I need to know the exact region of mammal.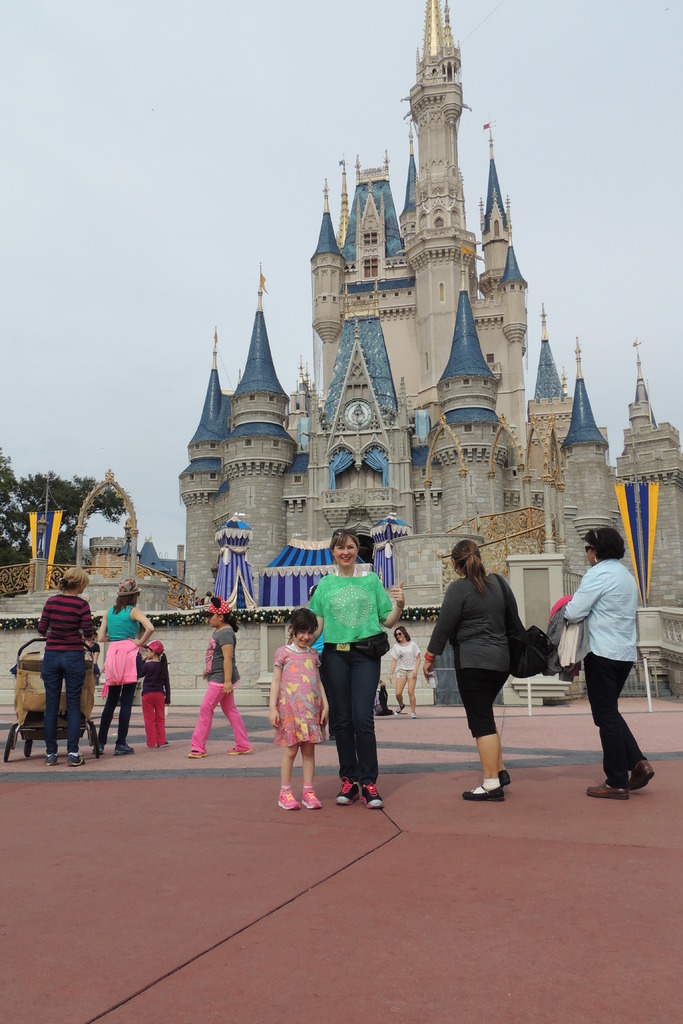
Region: (x1=190, y1=593, x2=252, y2=756).
